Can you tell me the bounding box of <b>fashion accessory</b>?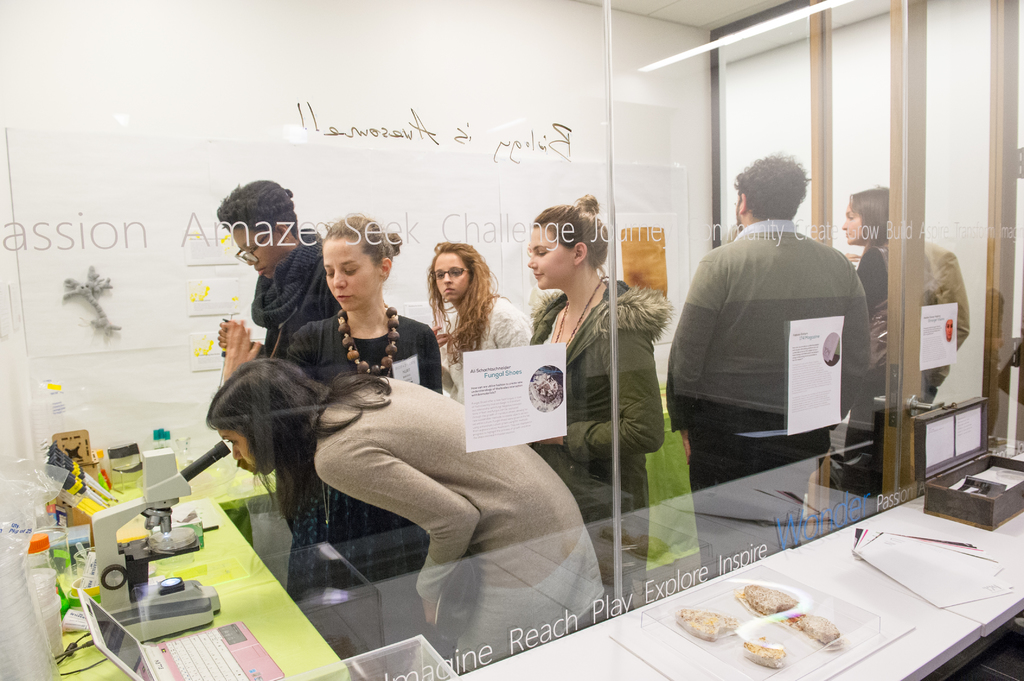
(433,552,476,644).
